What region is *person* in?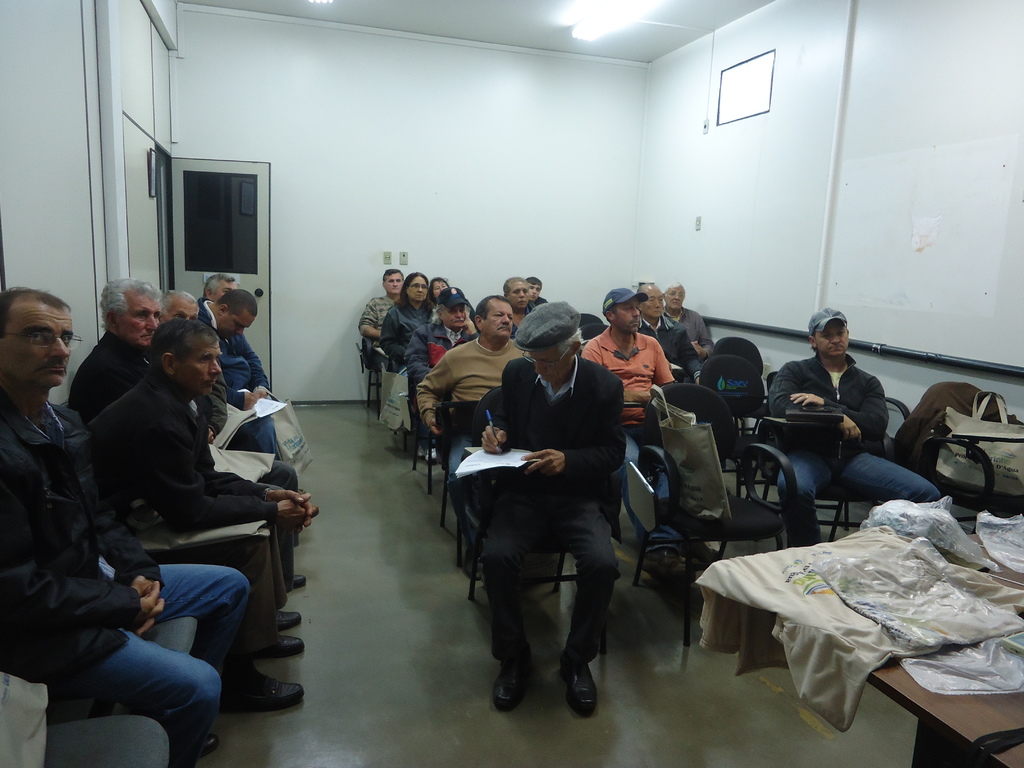
583, 284, 726, 584.
